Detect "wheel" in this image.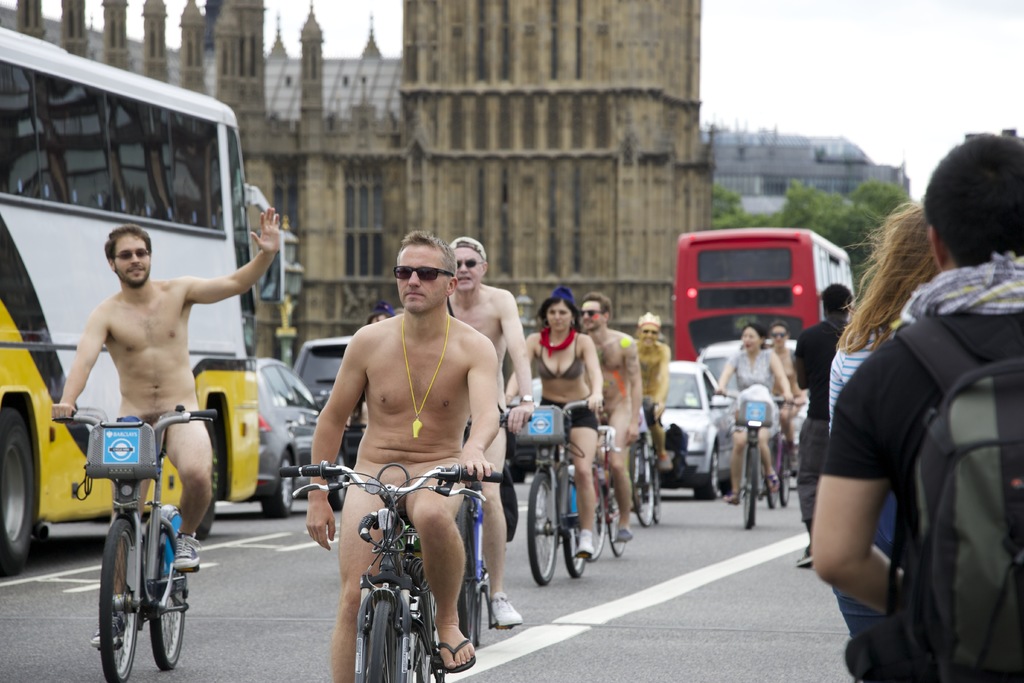
Detection: pyautogui.locateOnScreen(529, 475, 557, 582).
